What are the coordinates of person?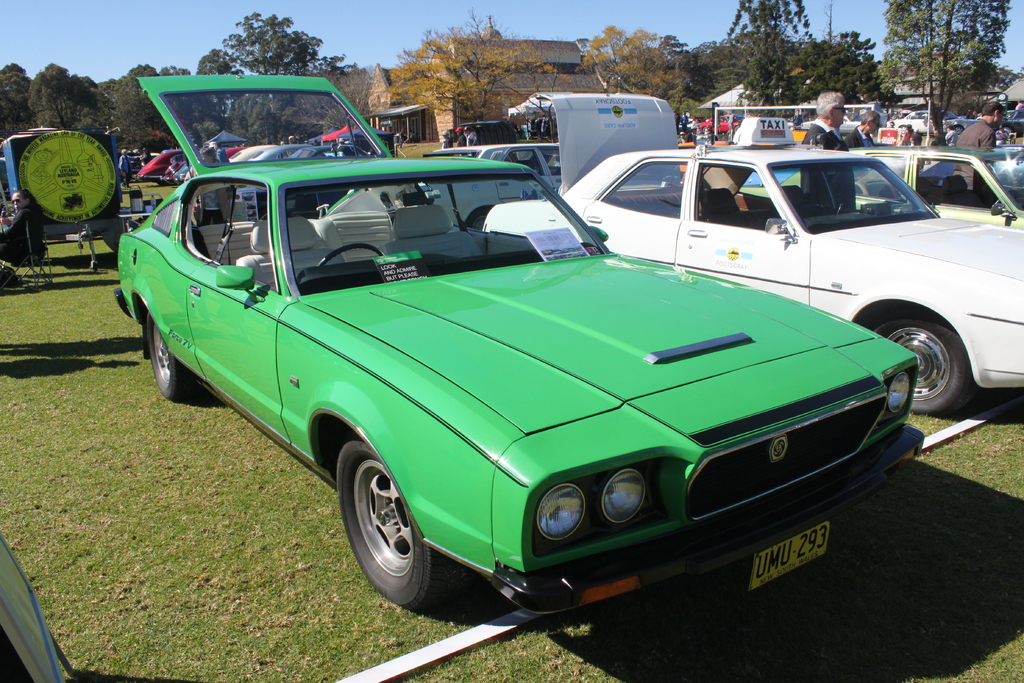
rect(464, 125, 478, 157).
